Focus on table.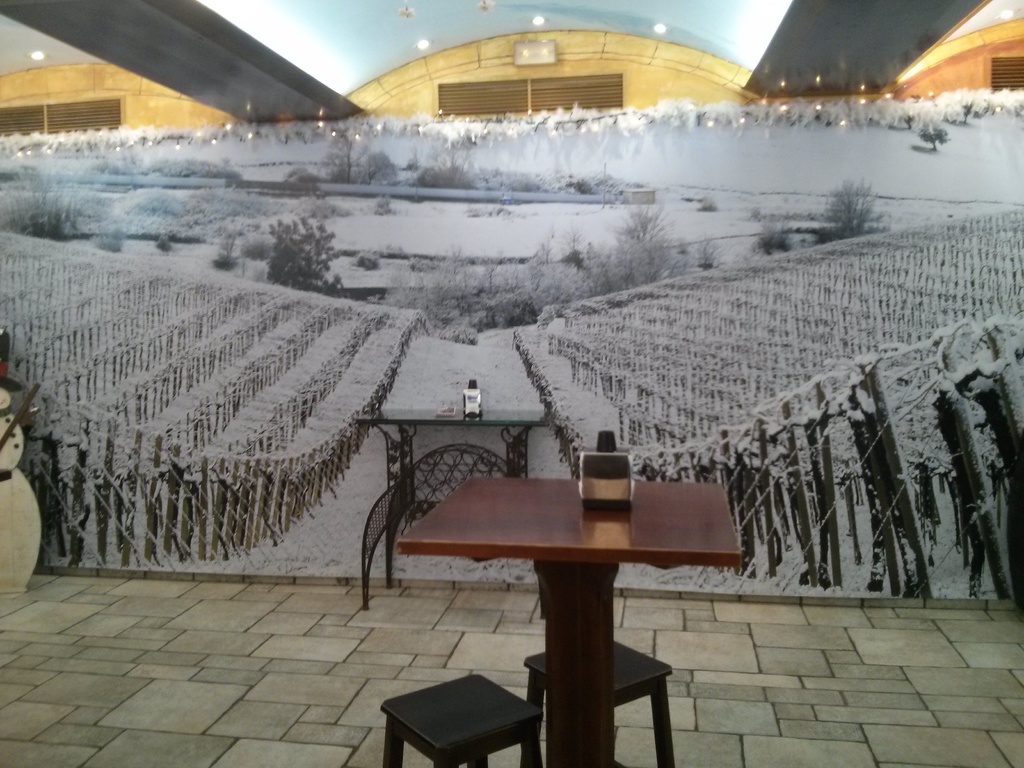
Focused at 353,407,548,609.
